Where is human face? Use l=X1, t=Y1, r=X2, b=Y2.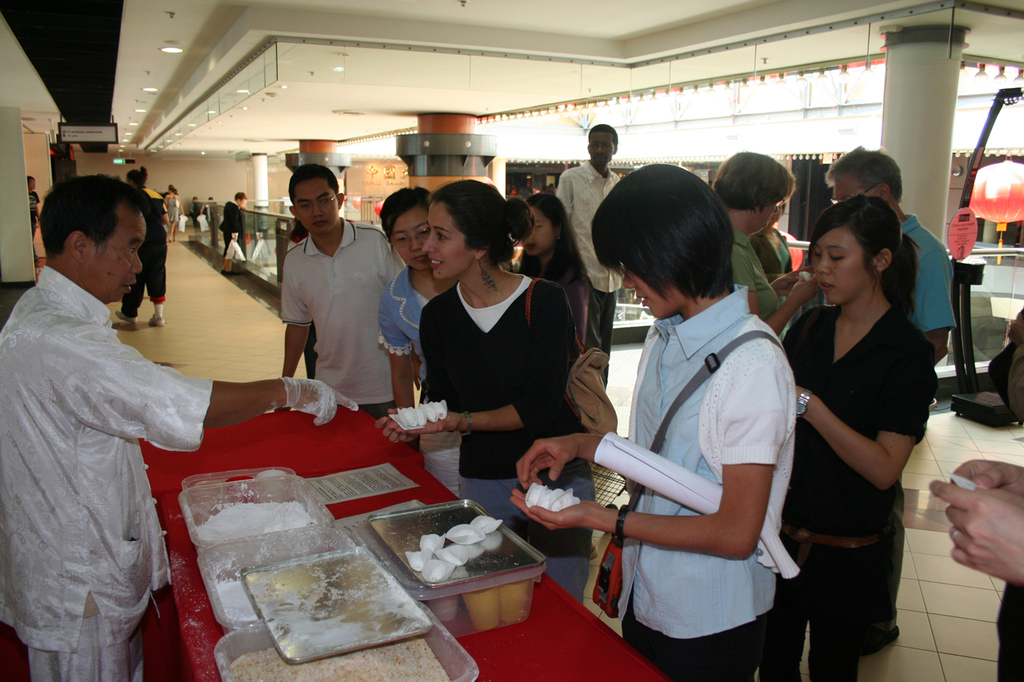
l=755, t=204, r=778, b=231.
